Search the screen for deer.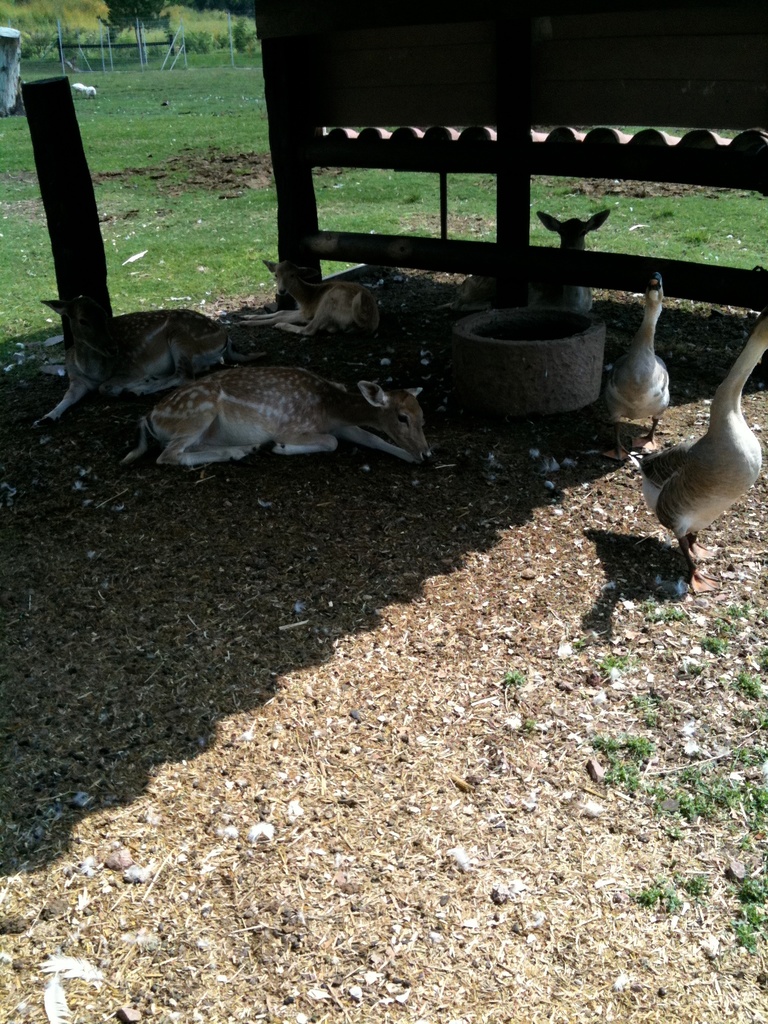
Found at detection(223, 260, 410, 335).
